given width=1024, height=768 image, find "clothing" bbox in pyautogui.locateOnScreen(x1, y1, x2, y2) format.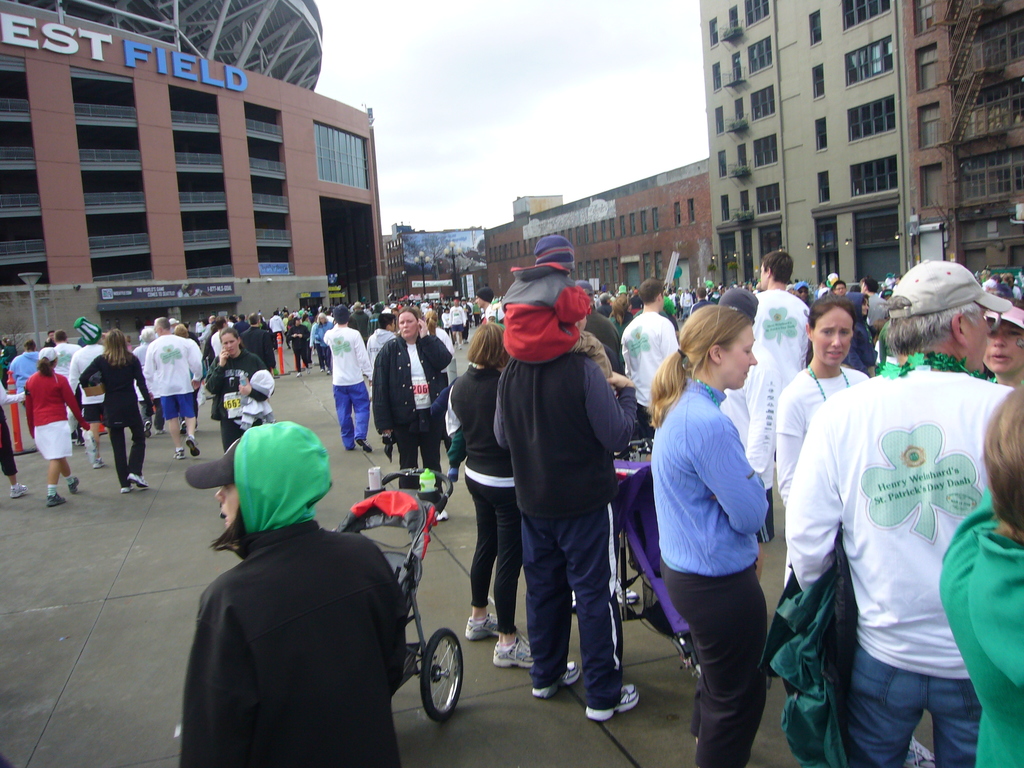
pyautogui.locateOnScreen(426, 324, 453, 353).
